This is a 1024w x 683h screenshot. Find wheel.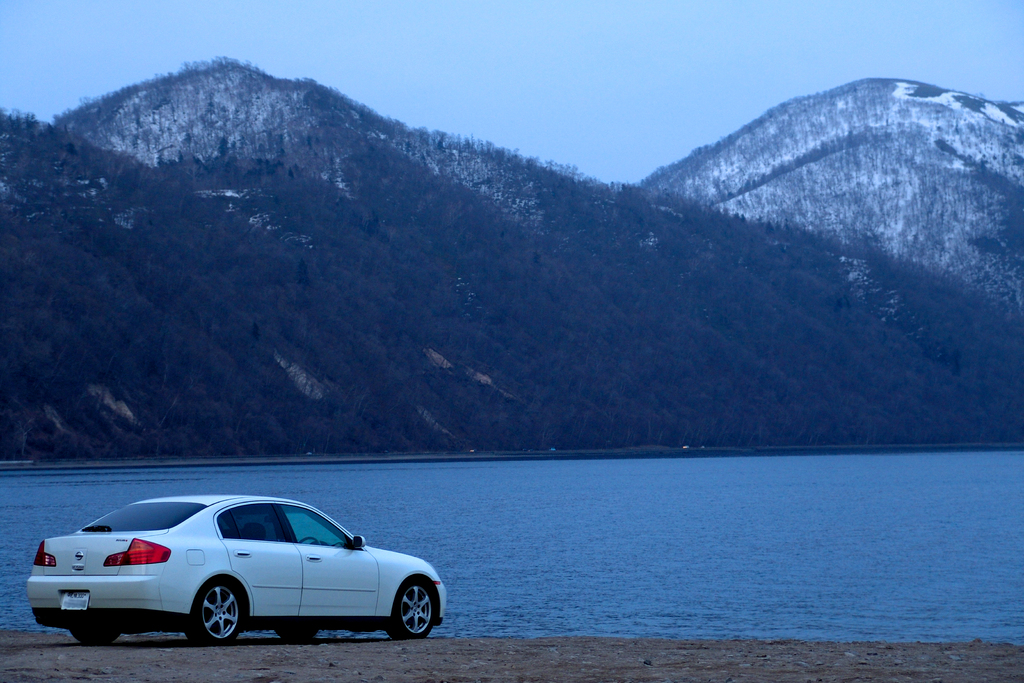
Bounding box: [385, 574, 441, 640].
